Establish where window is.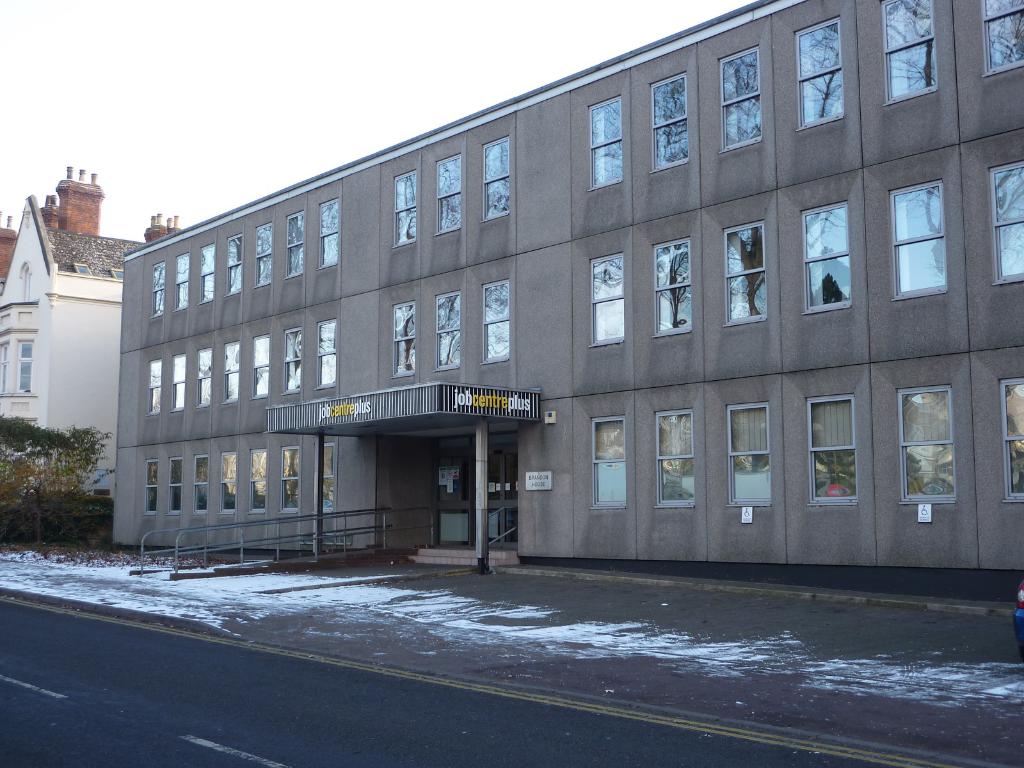
Established at [left=0, top=343, right=6, bottom=390].
